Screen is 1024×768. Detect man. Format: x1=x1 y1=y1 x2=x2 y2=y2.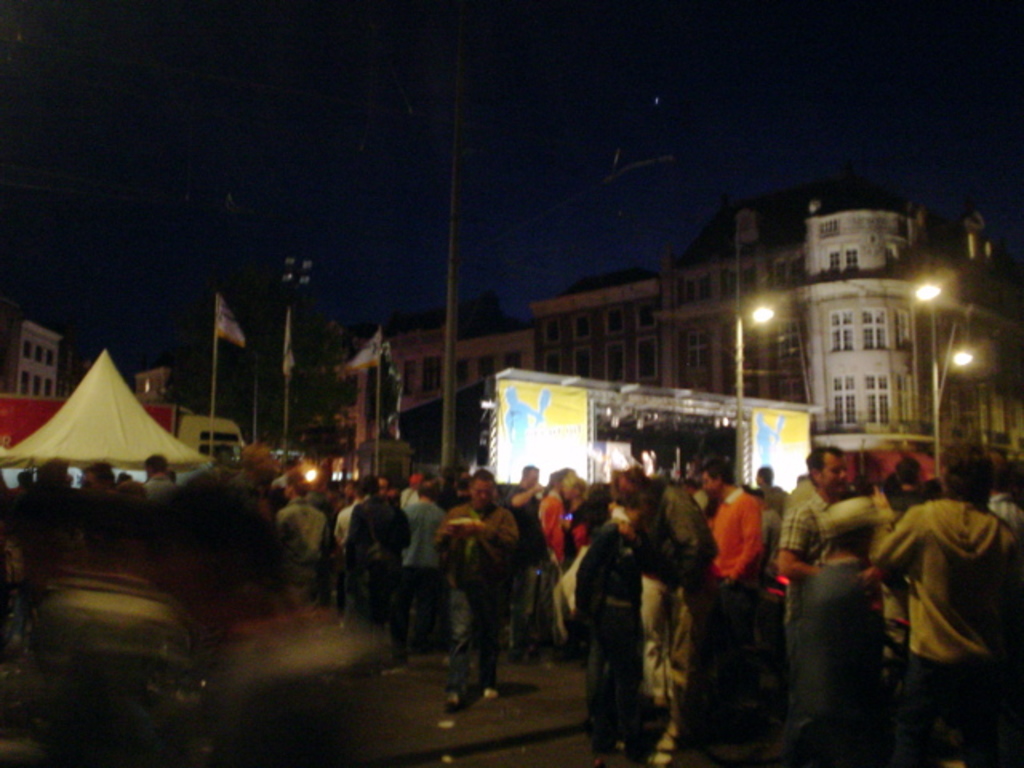
x1=874 y1=442 x2=1022 y2=766.
